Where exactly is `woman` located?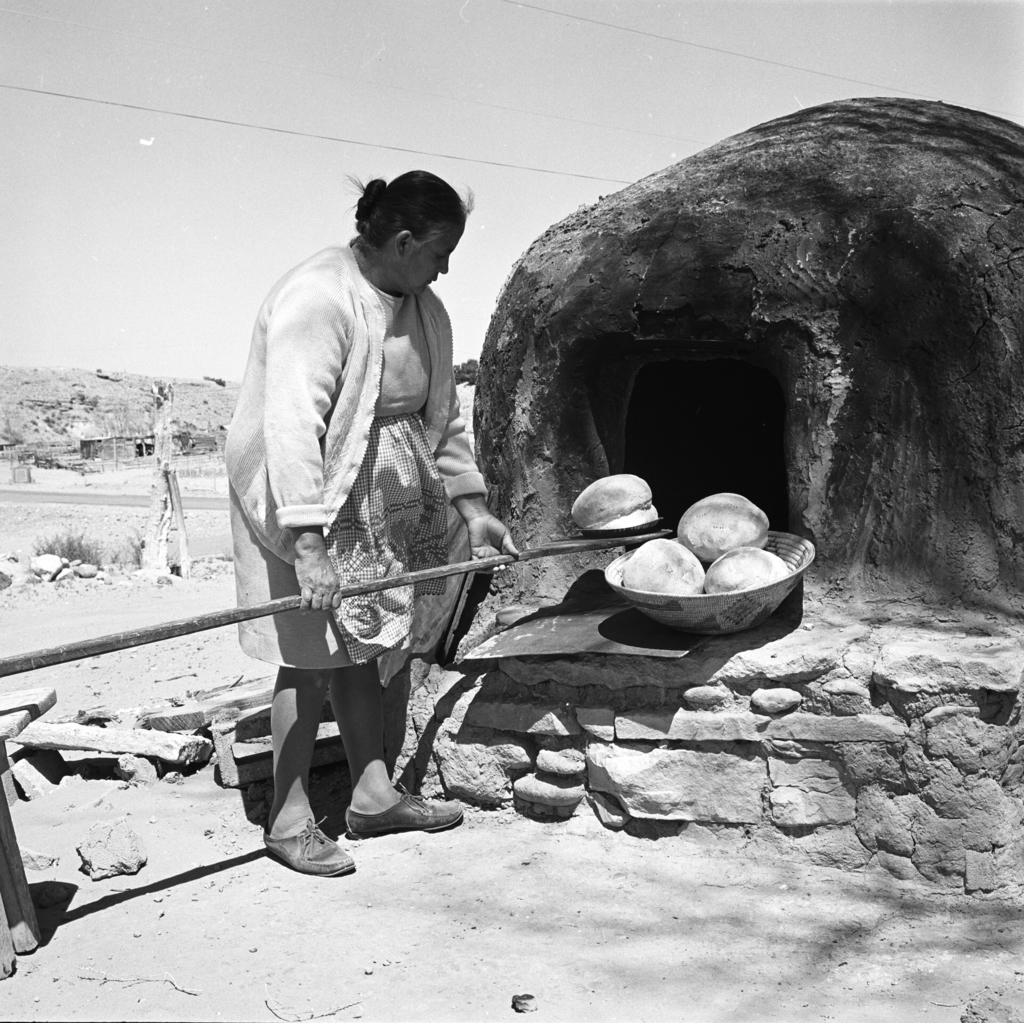
Its bounding box is 195,210,506,876.
